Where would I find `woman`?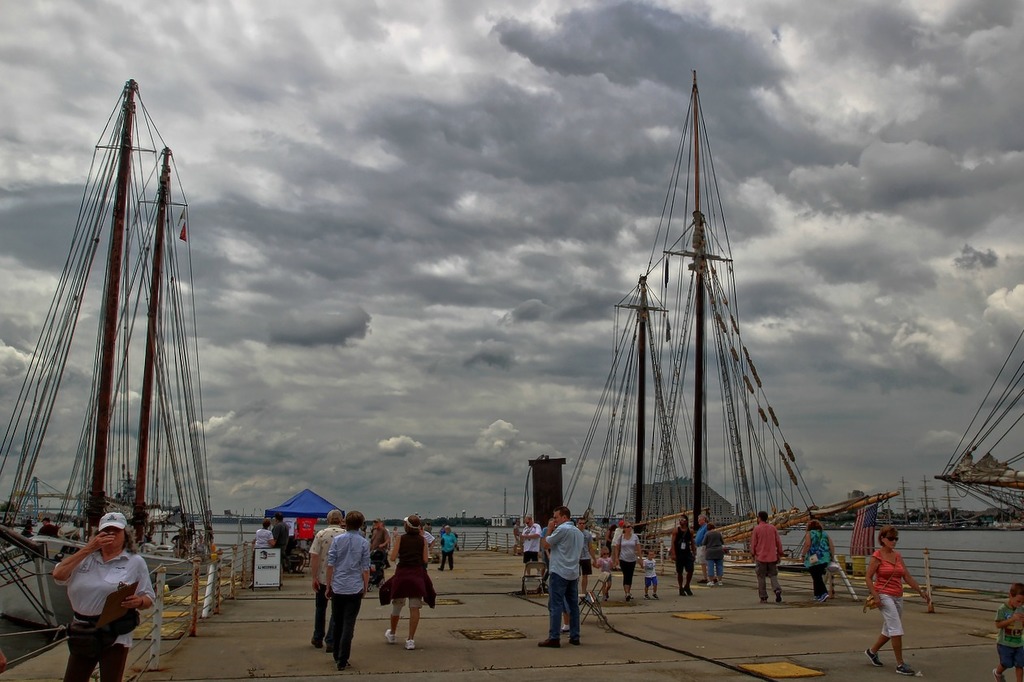
At l=615, t=522, r=647, b=604.
